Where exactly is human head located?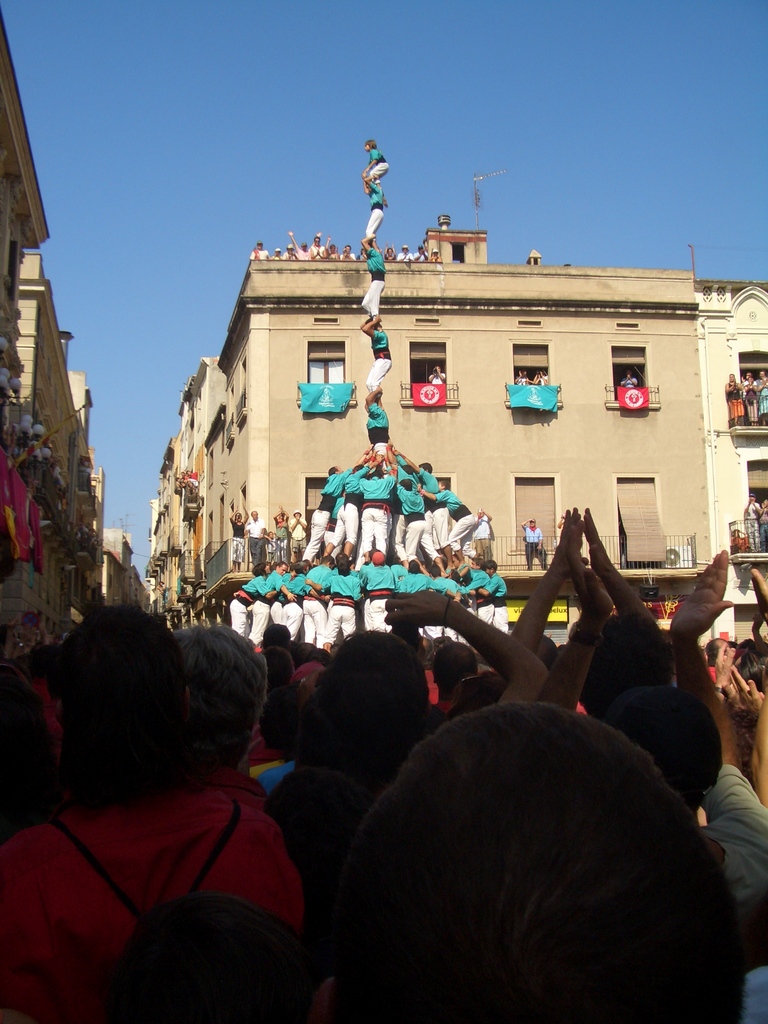
Its bounding box is {"left": 292, "top": 556, "right": 316, "bottom": 573}.
